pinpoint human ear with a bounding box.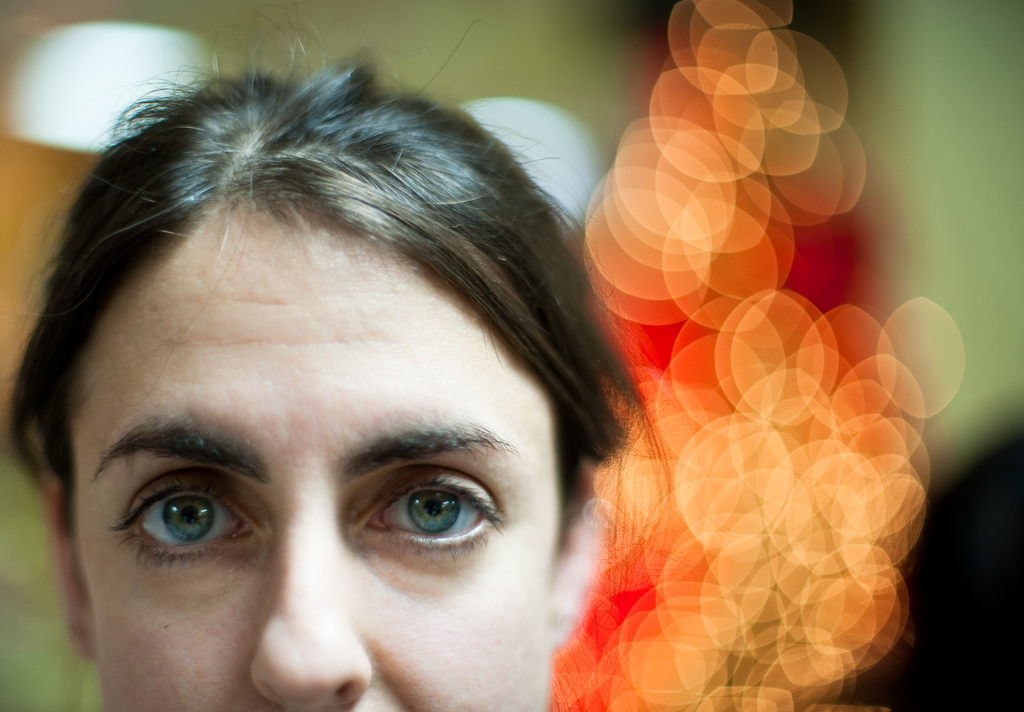
[x1=554, y1=466, x2=591, y2=645].
